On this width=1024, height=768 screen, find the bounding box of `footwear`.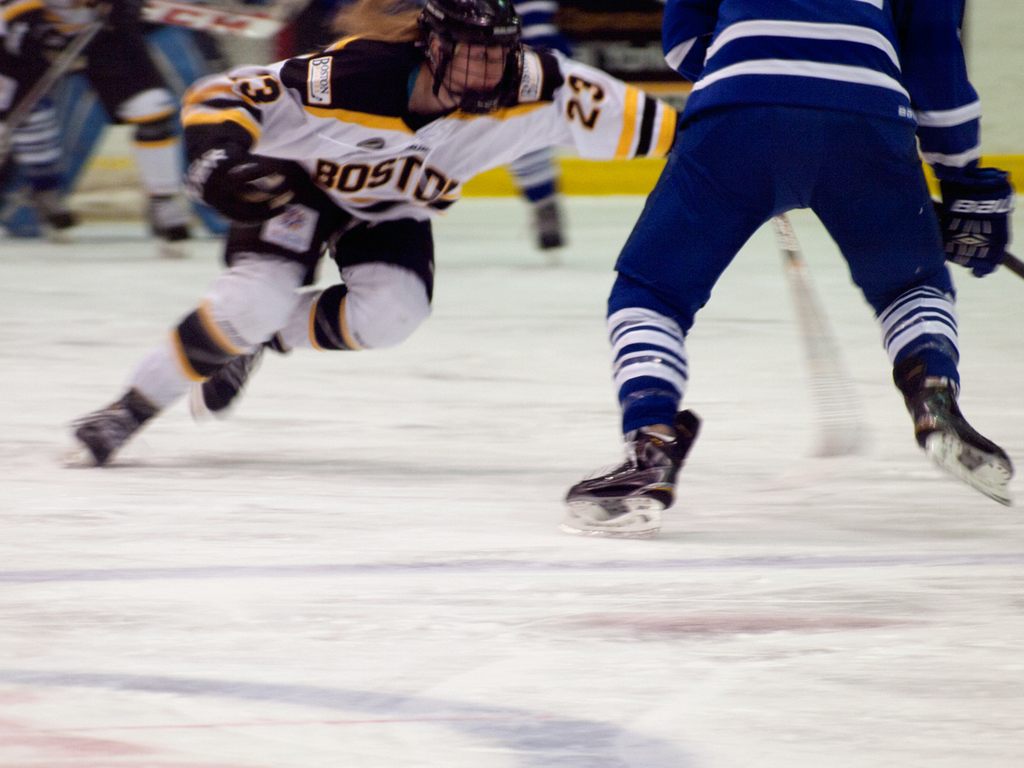
Bounding box: l=185, t=346, r=267, b=423.
